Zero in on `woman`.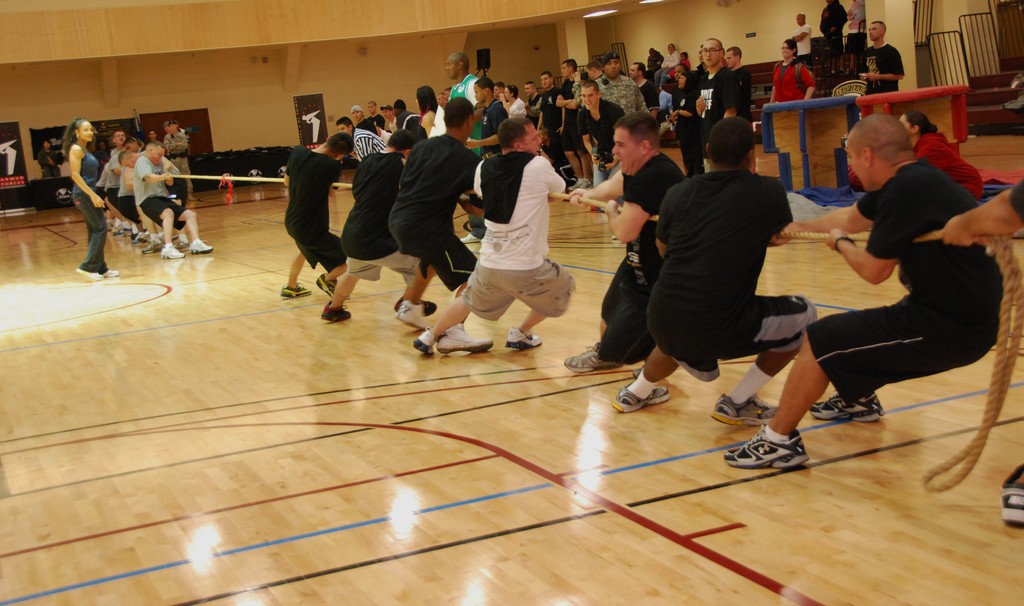
Zeroed in: x1=38, y1=139, x2=61, y2=179.
